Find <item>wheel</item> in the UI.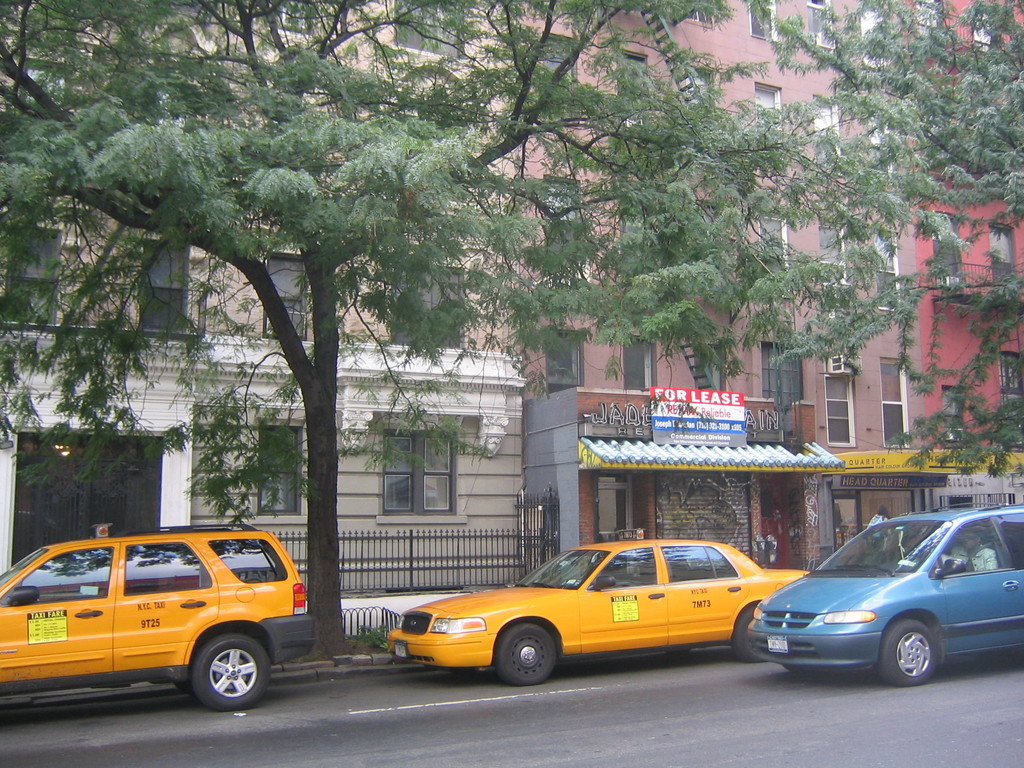
UI element at rect(188, 628, 273, 714).
